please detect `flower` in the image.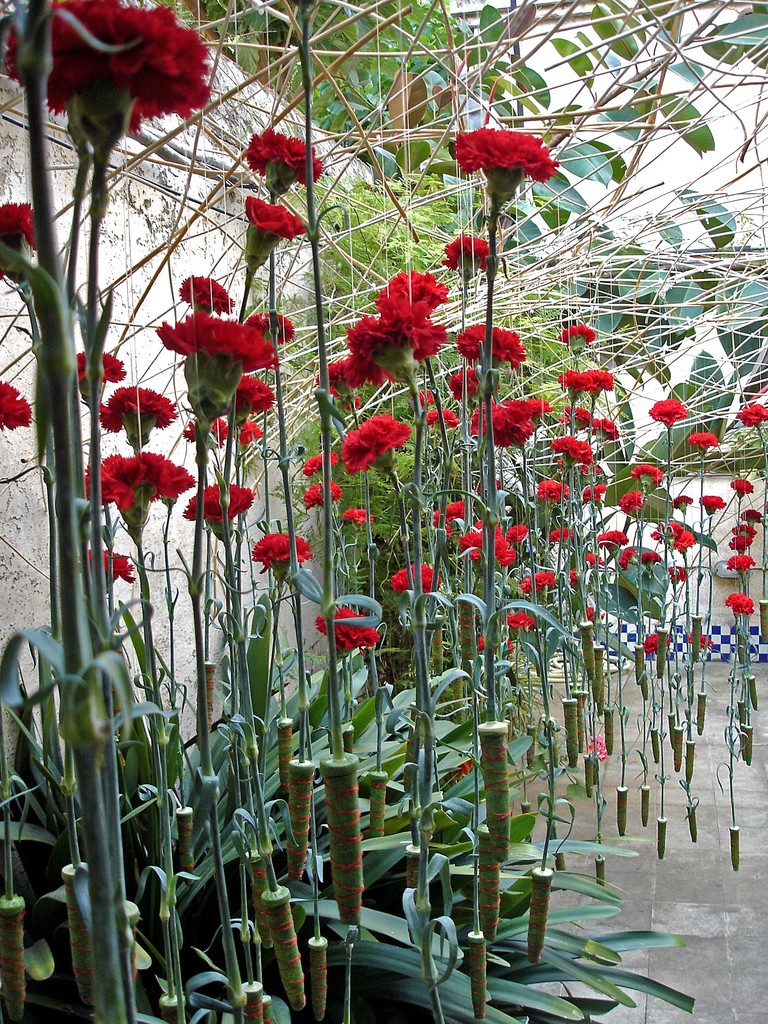
bbox=(300, 479, 348, 515).
